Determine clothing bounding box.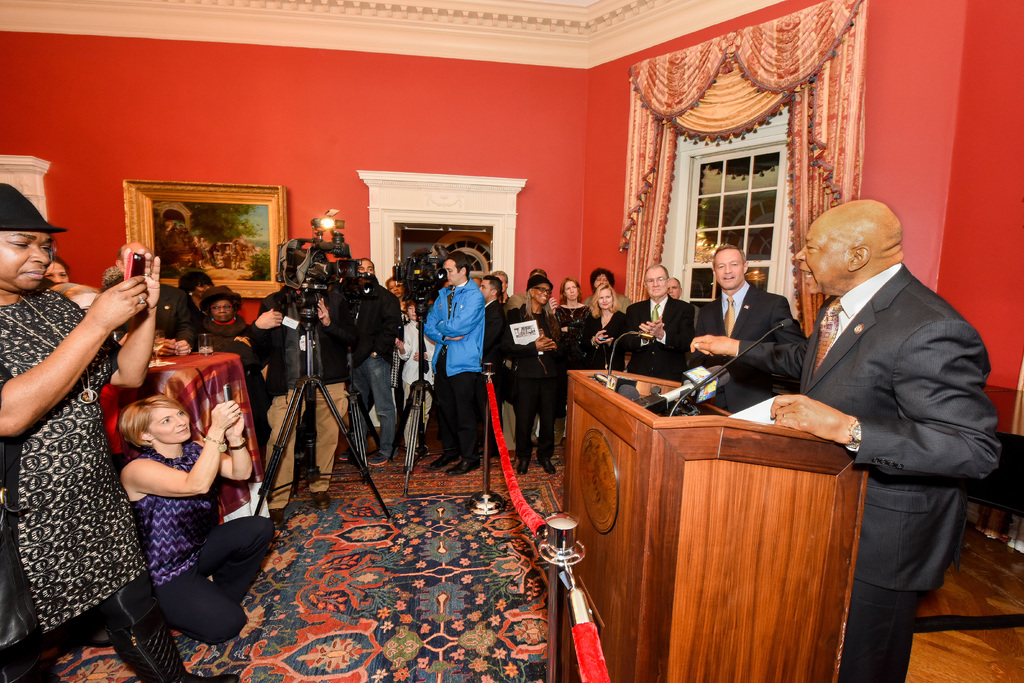
Determined: bbox=(339, 275, 409, 460).
